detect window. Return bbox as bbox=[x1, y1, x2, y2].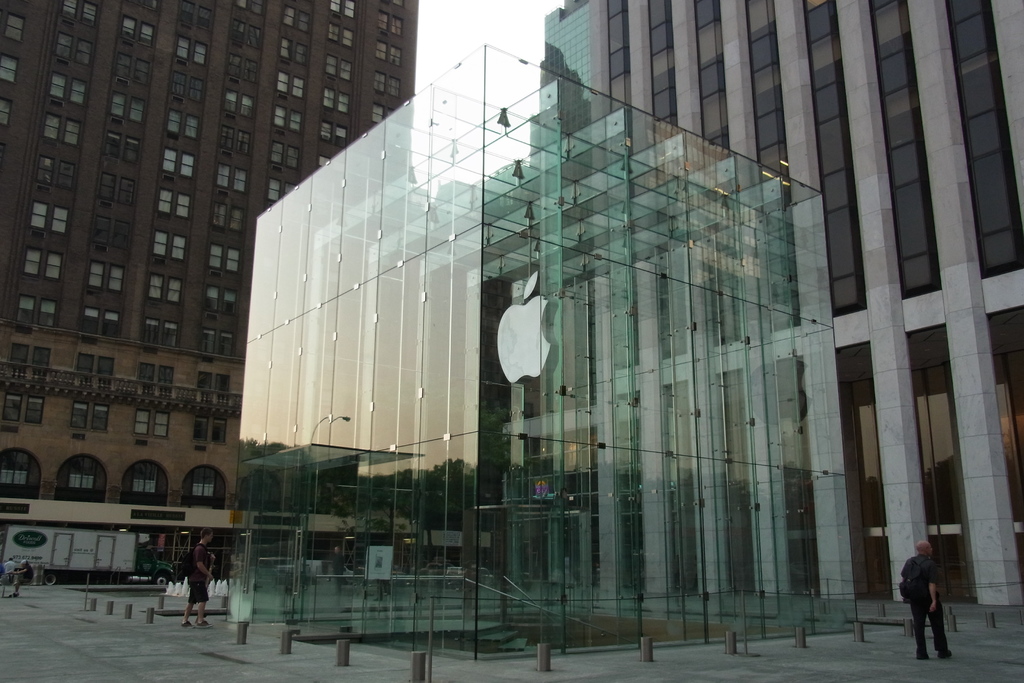
bbox=[157, 186, 175, 213].
